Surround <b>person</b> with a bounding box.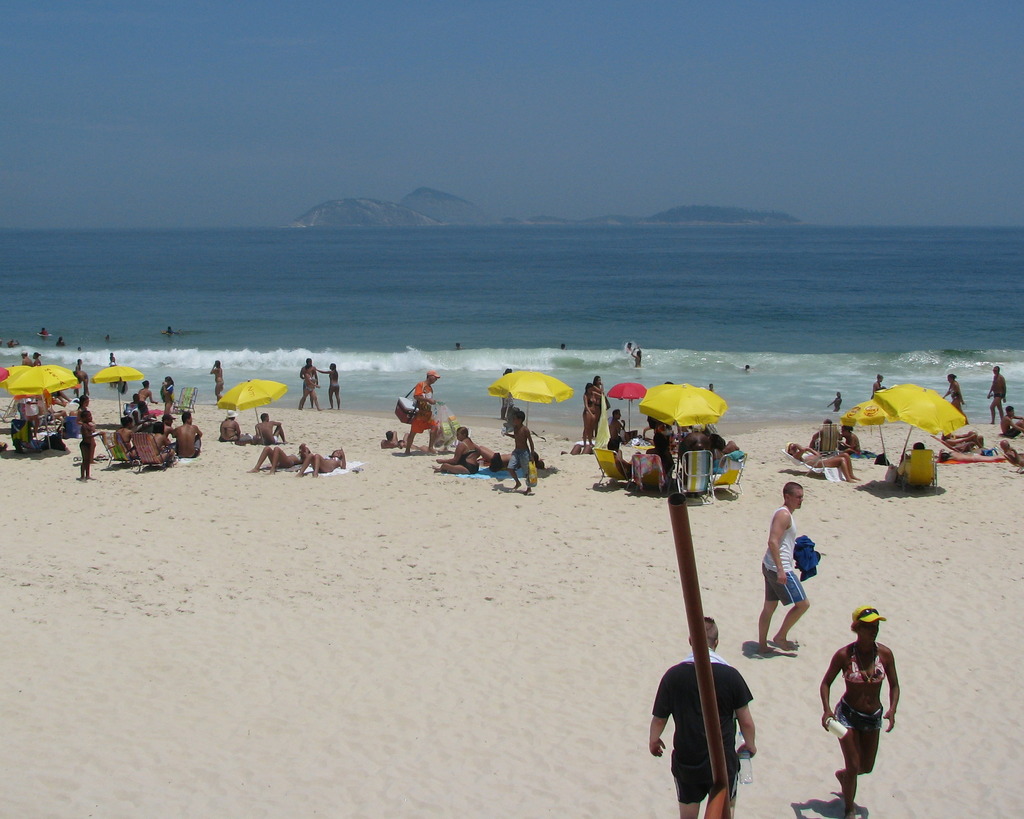
<bbox>19, 350, 28, 364</bbox>.
